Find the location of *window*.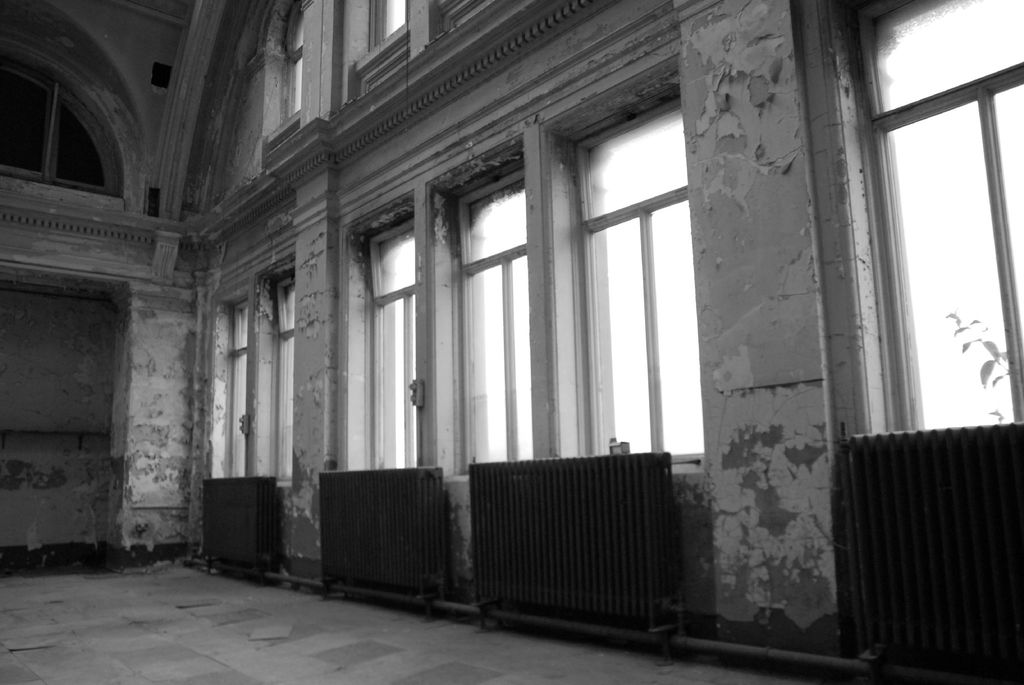
Location: (x1=853, y1=0, x2=1023, y2=424).
